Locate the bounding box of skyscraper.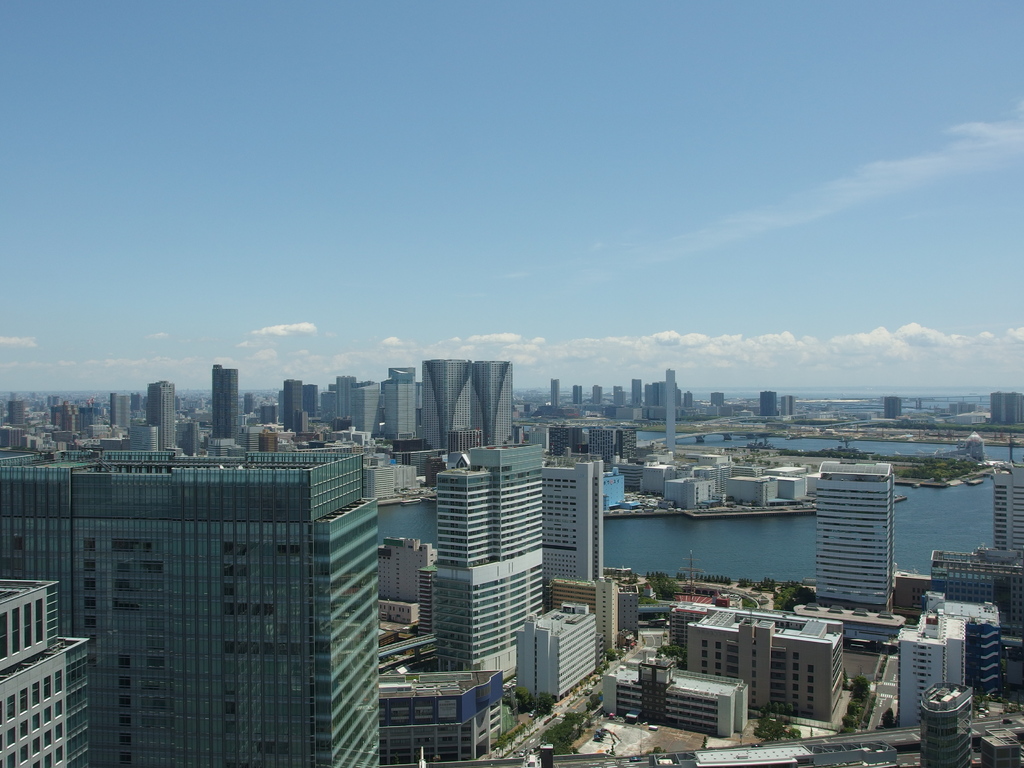
Bounding box: bbox=[991, 462, 1023, 553].
